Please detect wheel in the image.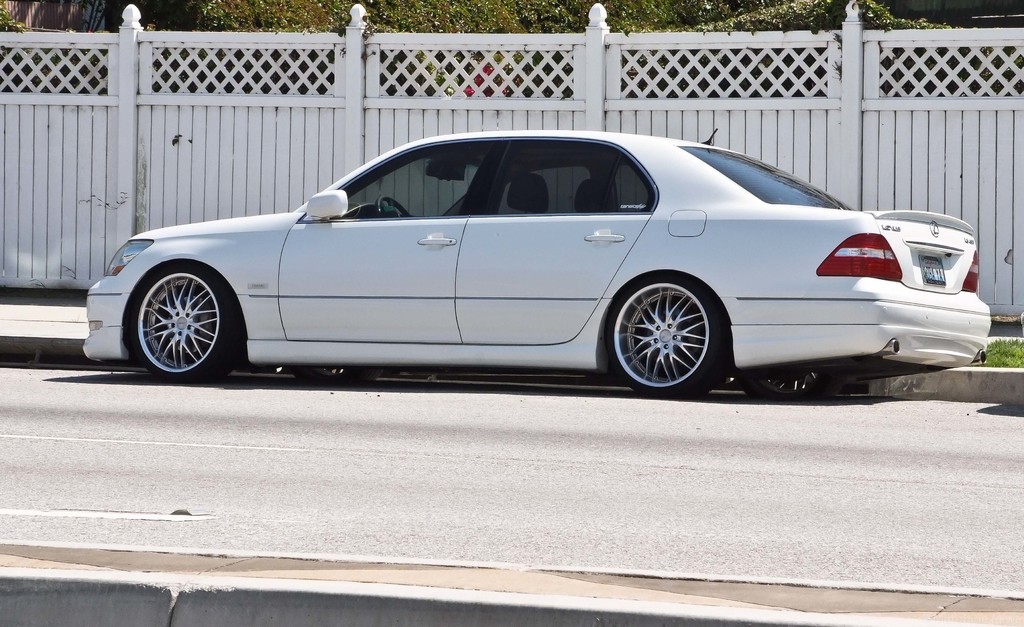
bbox(742, 366, 844, 401).
